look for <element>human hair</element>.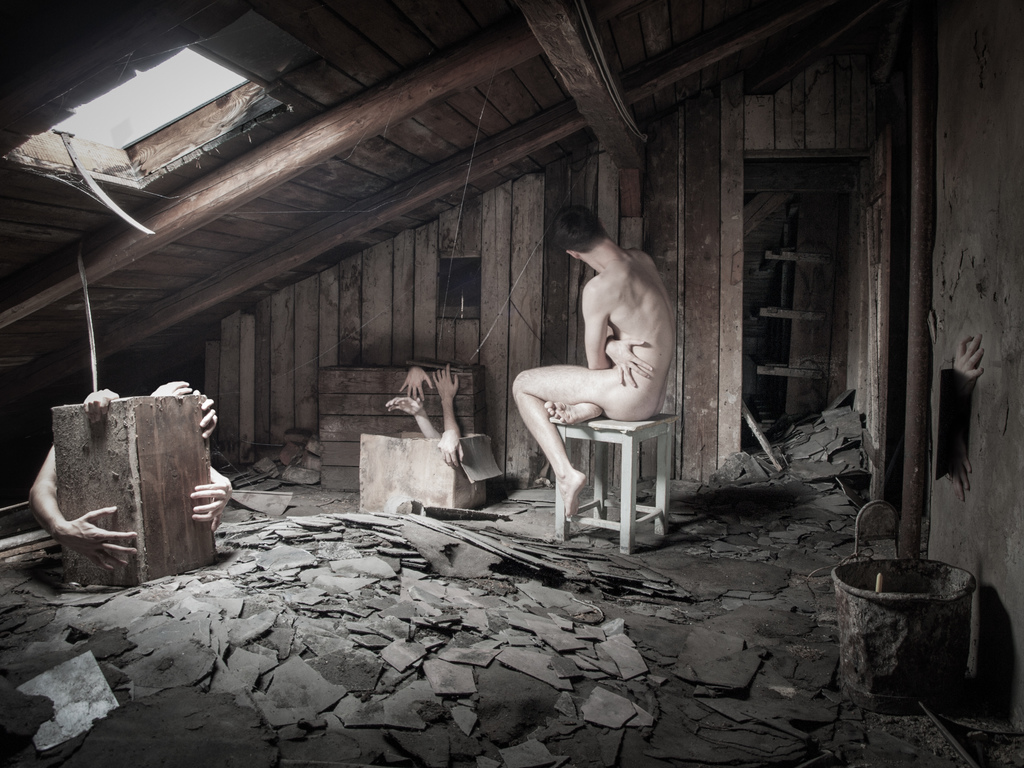
Found: (x1=553, y1=207, x2=609, y2=252).
